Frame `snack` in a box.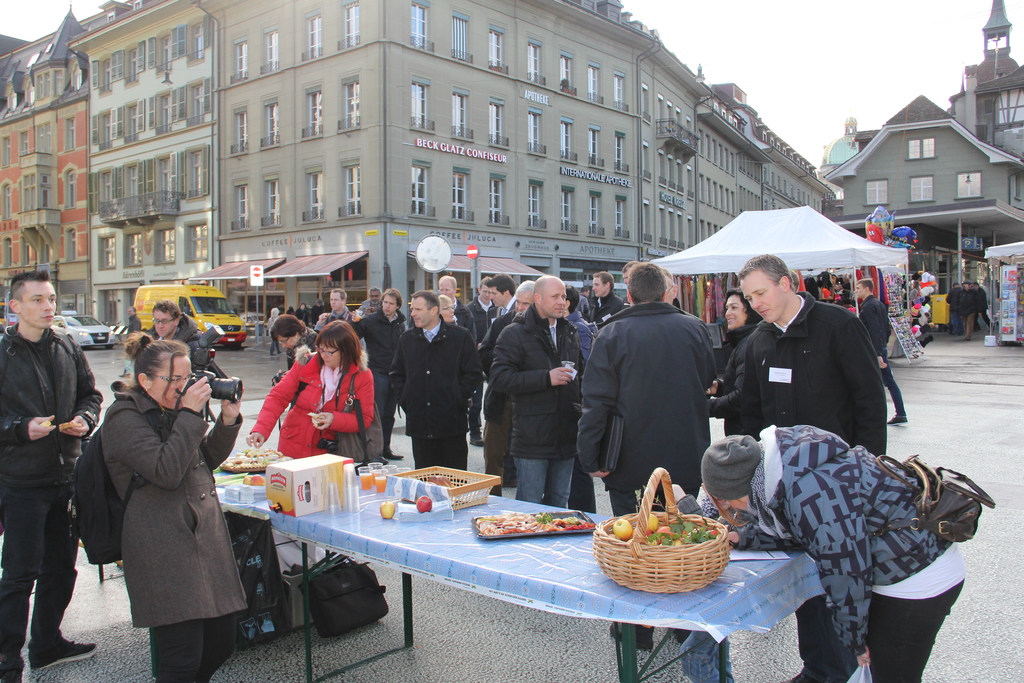
(471, 509, 593, 536).
